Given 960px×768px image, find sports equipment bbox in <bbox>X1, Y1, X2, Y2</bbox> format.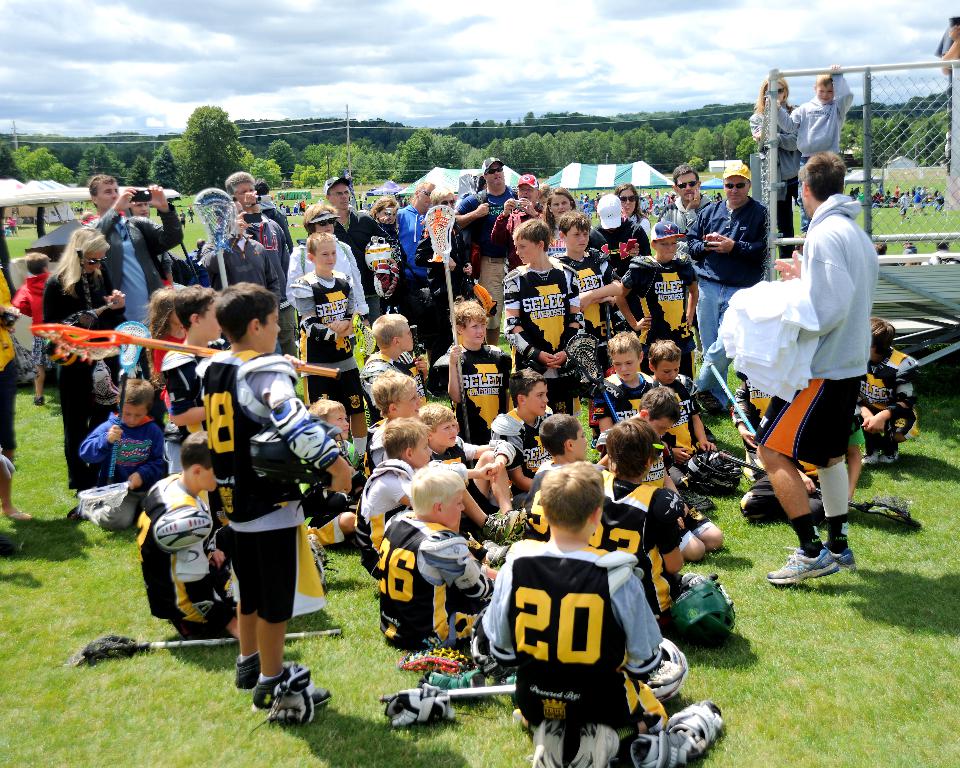
<bbox>299, 484, 350, 534</bbox>.
